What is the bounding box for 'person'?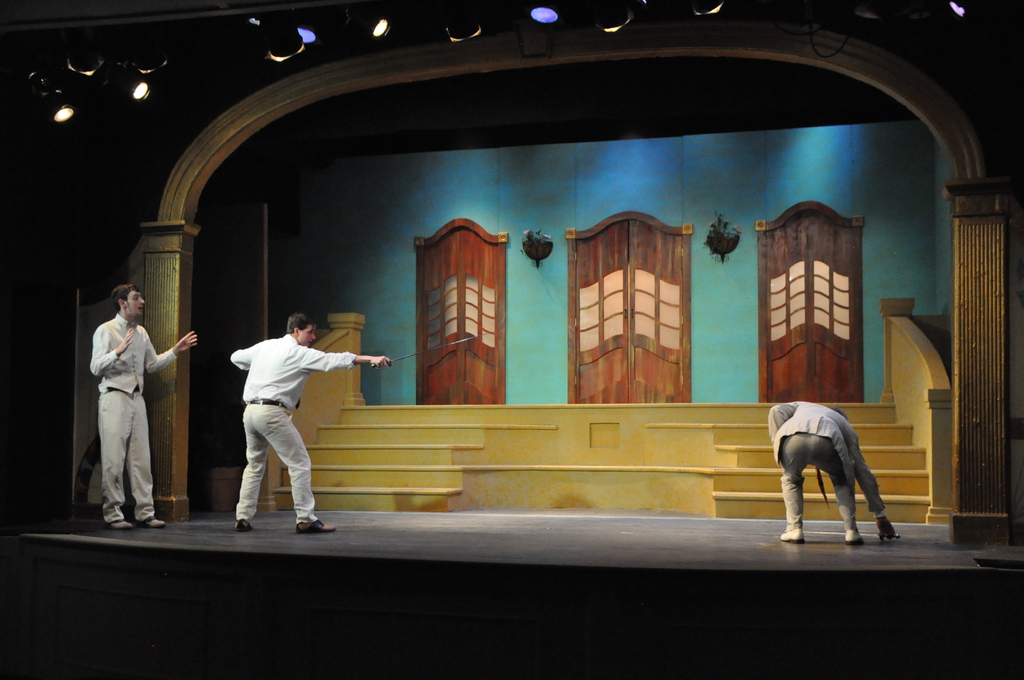
x1=767 y1=400 x2=895 y2=543.
